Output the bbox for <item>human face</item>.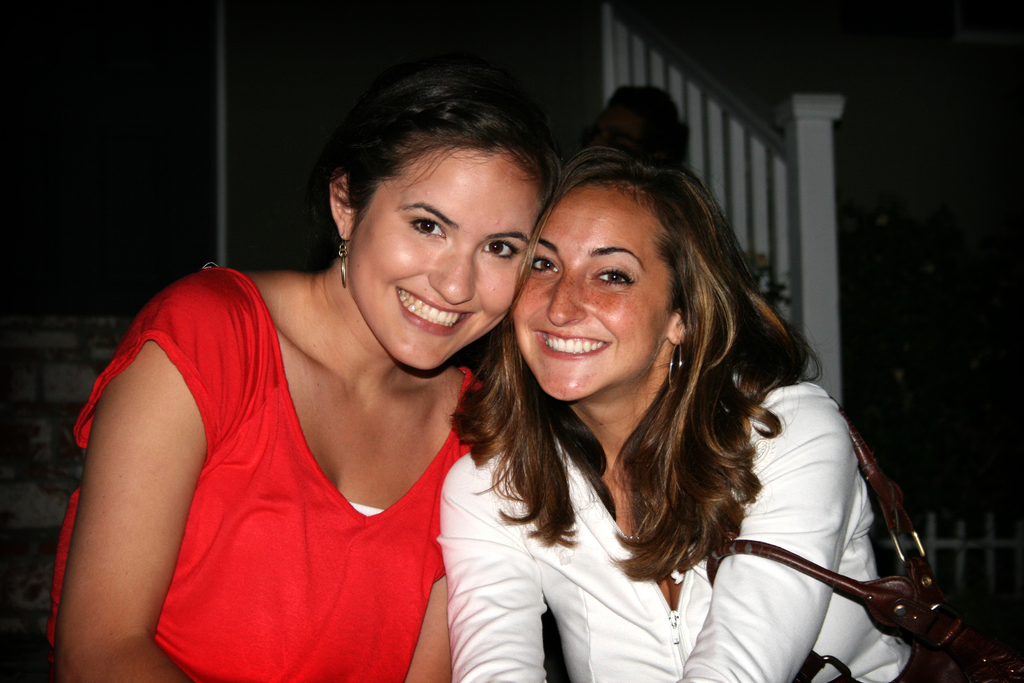
locate(516, 179, 680, 403).
